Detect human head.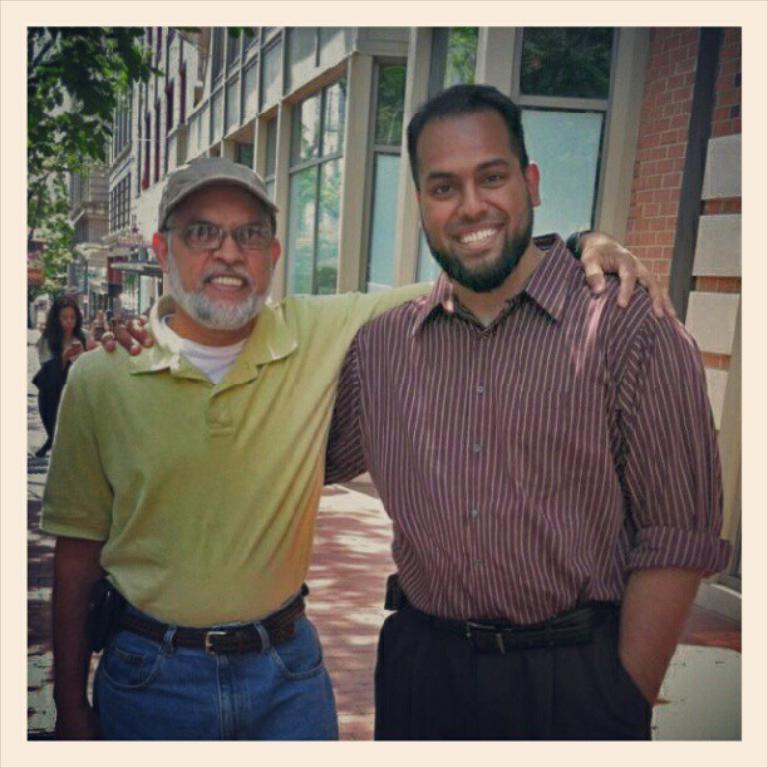
Detected at detection(402, 80, 547, 285).
